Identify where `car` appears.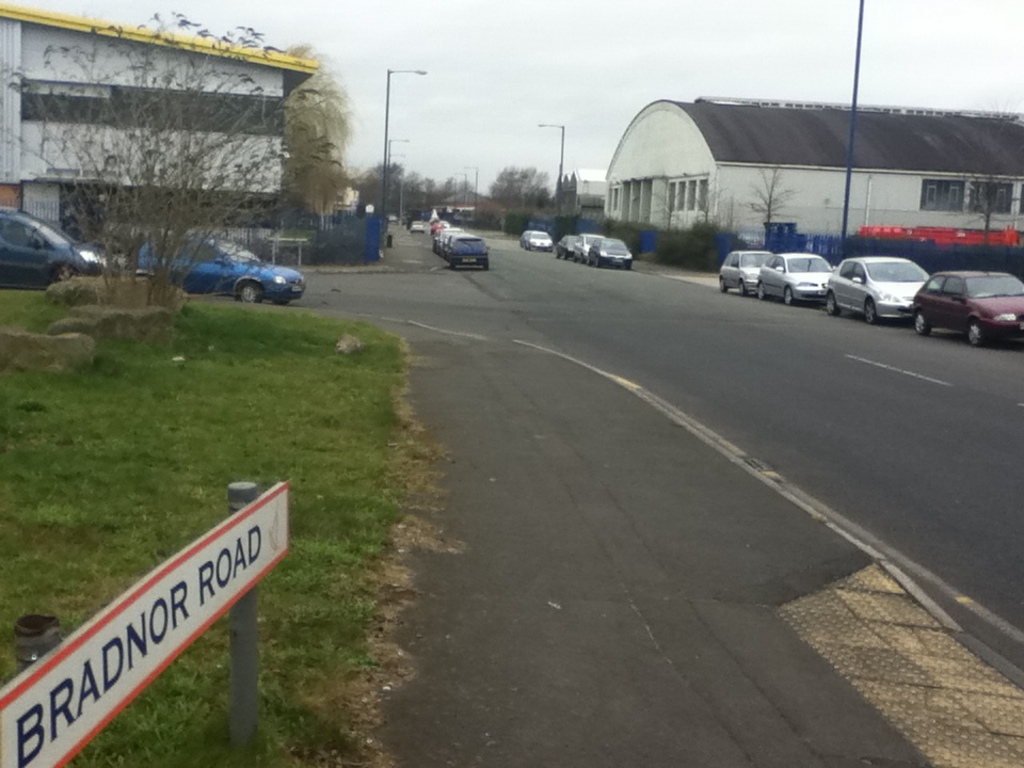
Appears at [528,229,553,254].
